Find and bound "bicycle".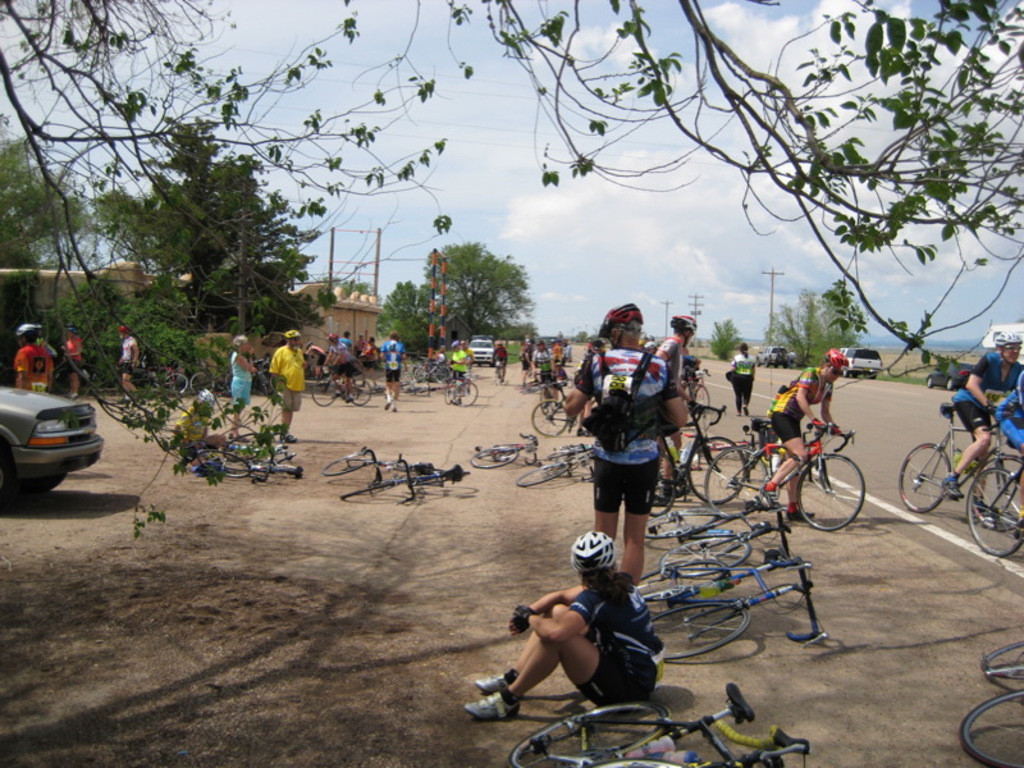
Bound: <region>307, 366, 378, 402</region>.
